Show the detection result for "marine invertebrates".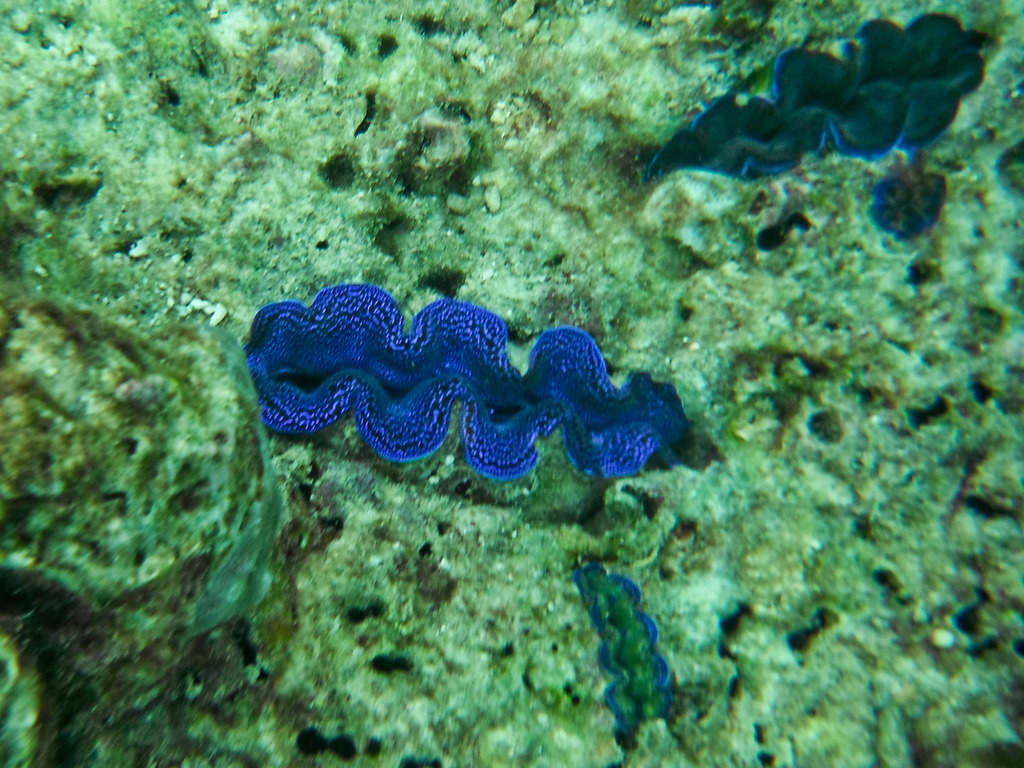
x1=859 y1=160 x2=952 y2=246.
